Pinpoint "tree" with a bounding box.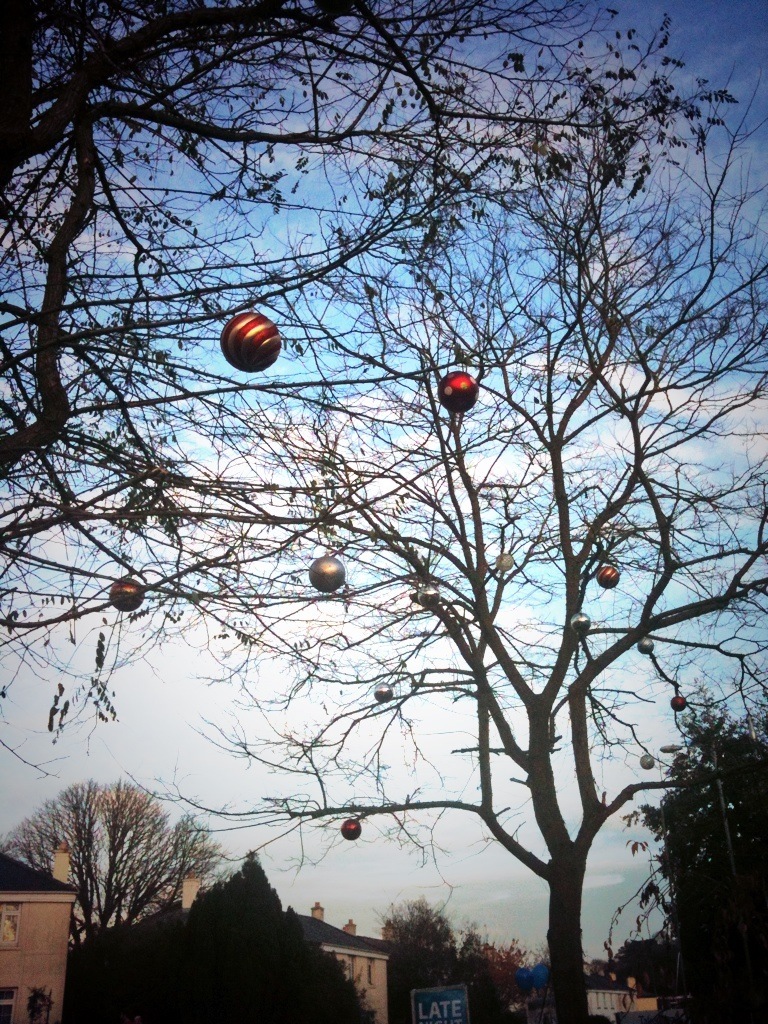
box(133, 854, 374, 1023).
